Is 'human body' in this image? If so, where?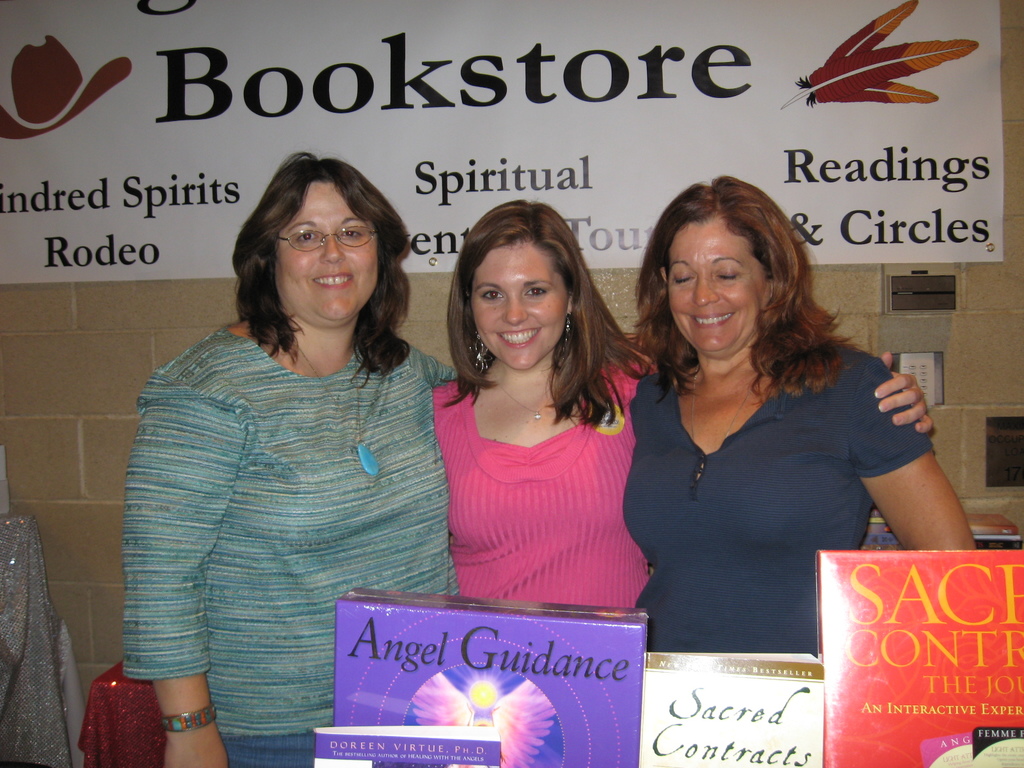
Yes, at (x1=433, y1=201, x2=650, y2=648).
